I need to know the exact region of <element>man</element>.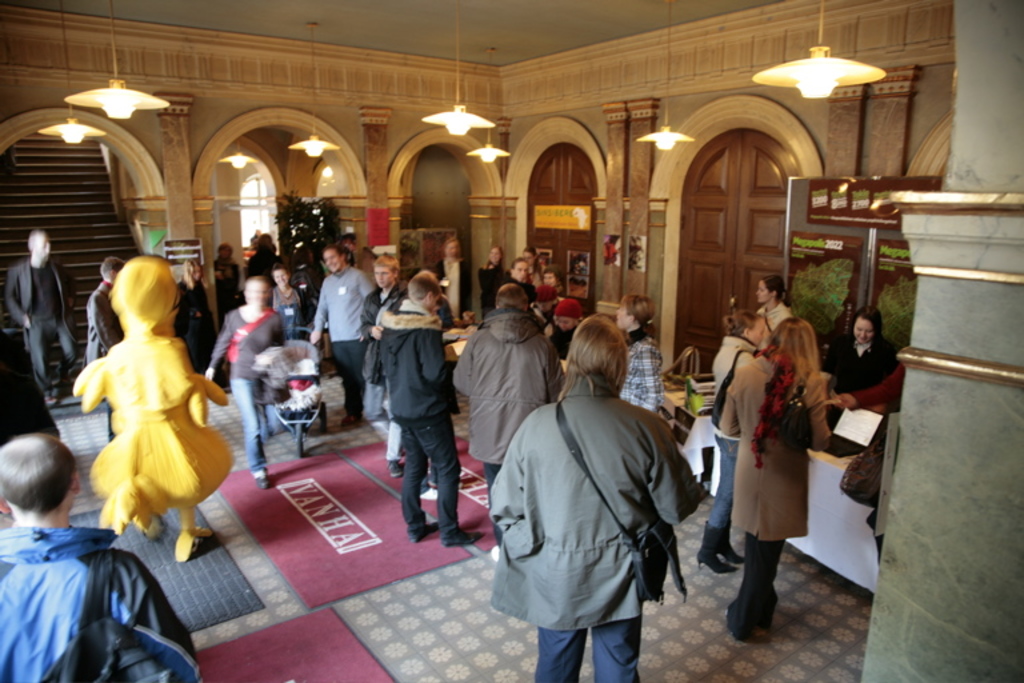
Region: (303, 247, 379, 420).
